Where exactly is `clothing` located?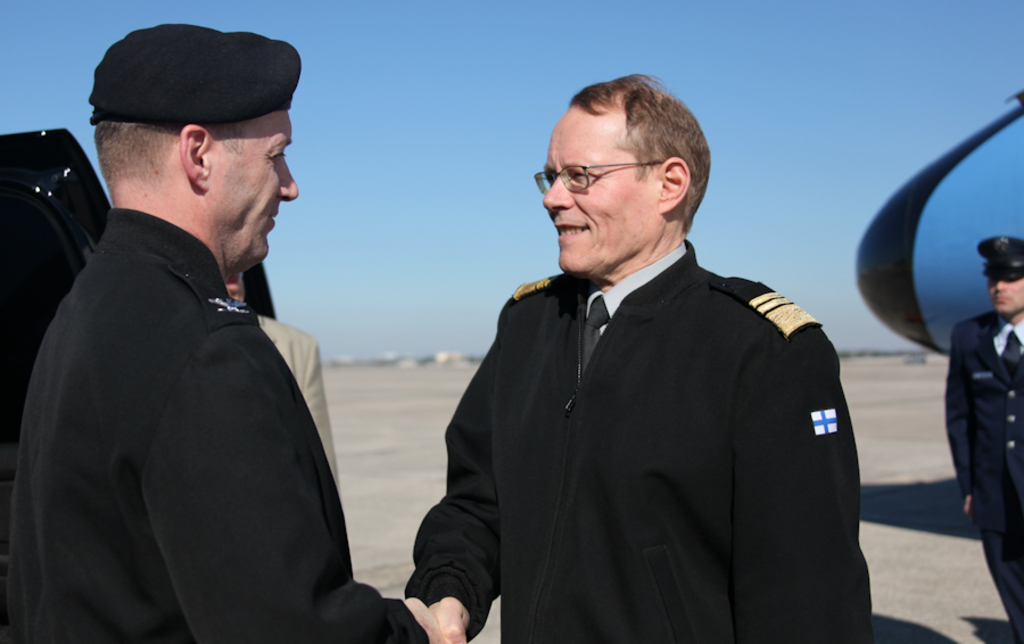
Its bounding box is (243, 308, 336, 485).
